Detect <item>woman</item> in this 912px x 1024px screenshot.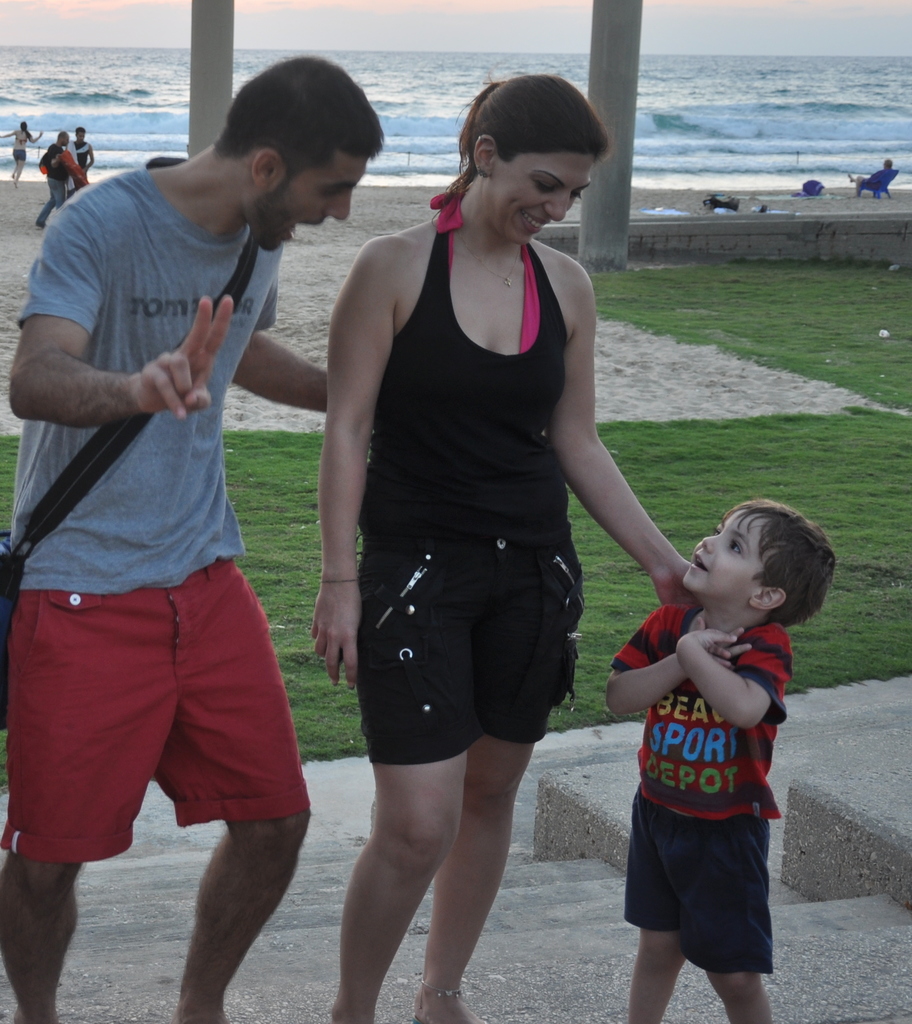
Detection: {"left": 280, "top": 110, "right": 637, "bottom": 1014}.
